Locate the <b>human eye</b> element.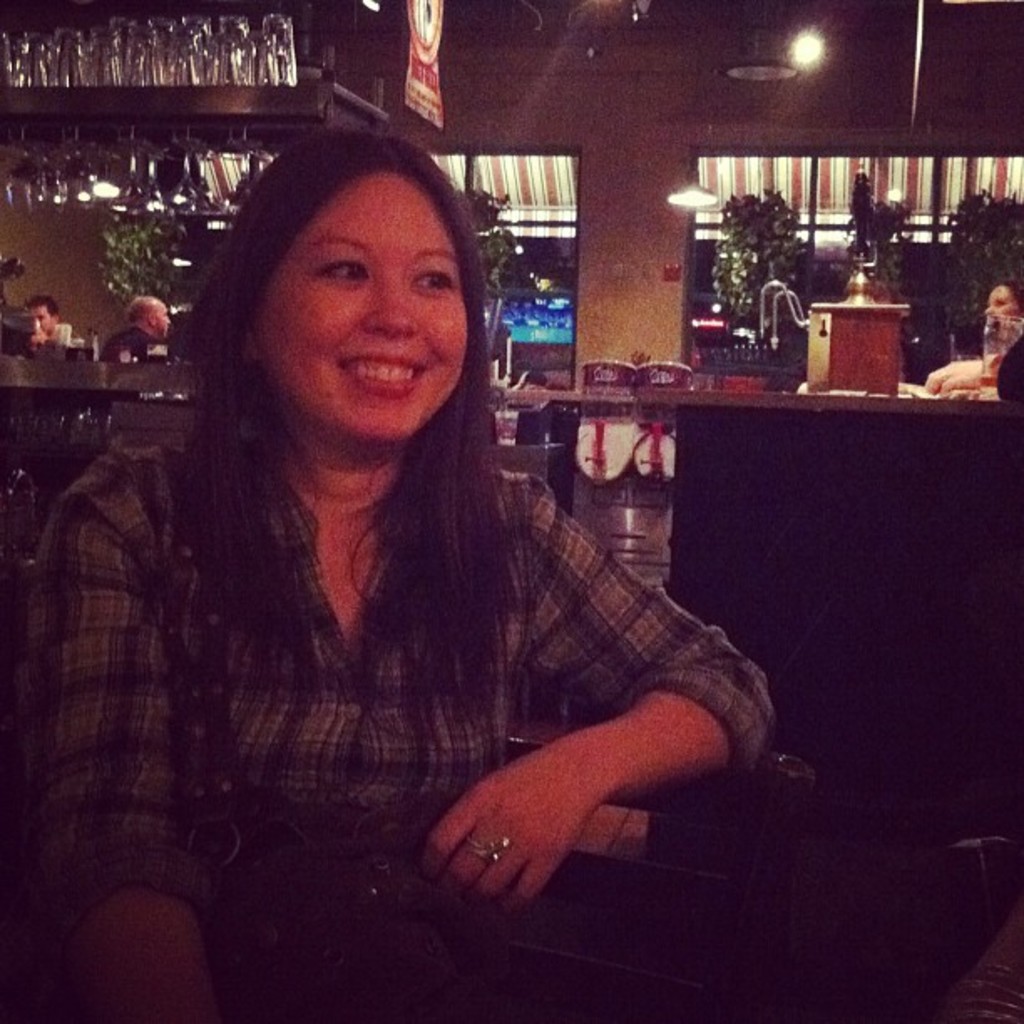
Element bbox: [x1=294, y1=254, x2=370, y2=296].
